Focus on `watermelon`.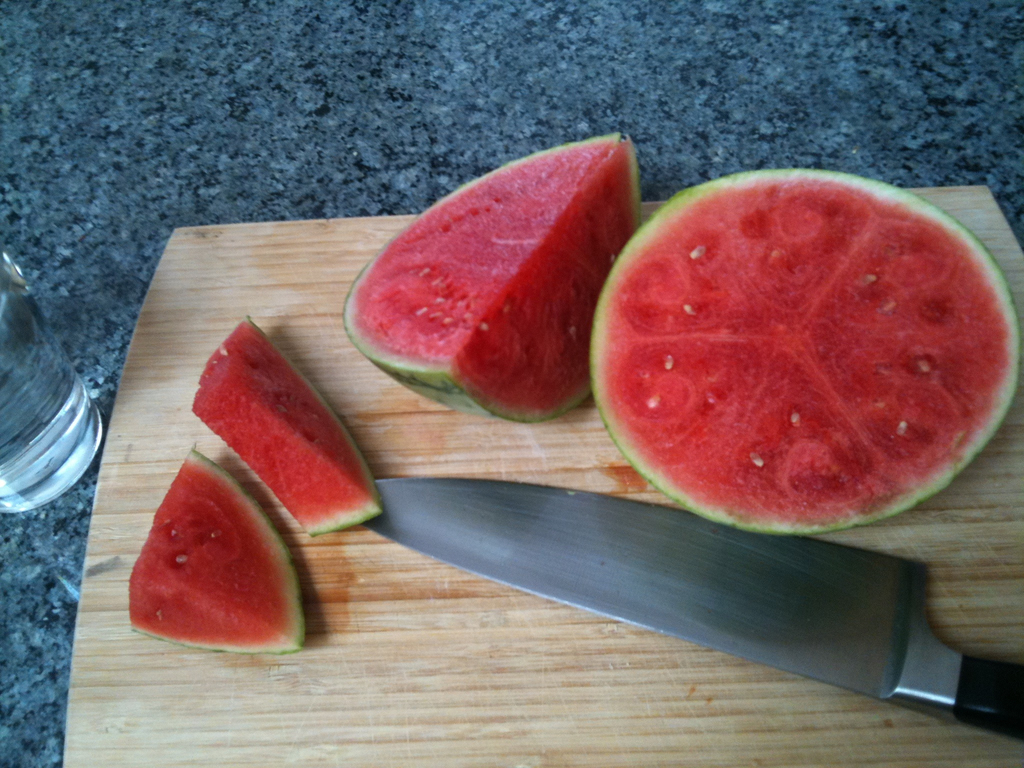
Focused at <bbox>340, 134, 642, 425</bbox>.
